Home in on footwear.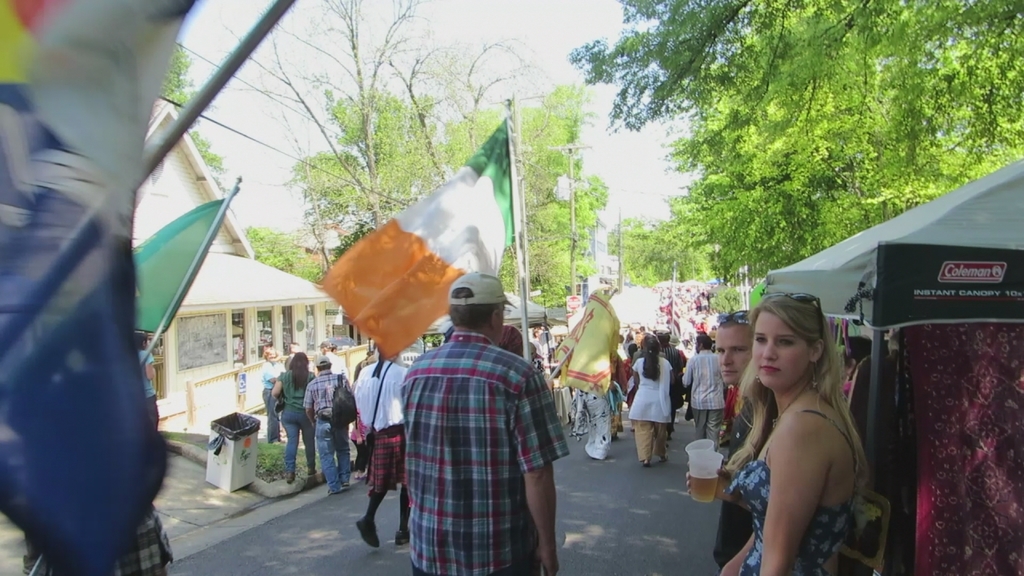
Homed in at rect(396, 528, 410, 546).
